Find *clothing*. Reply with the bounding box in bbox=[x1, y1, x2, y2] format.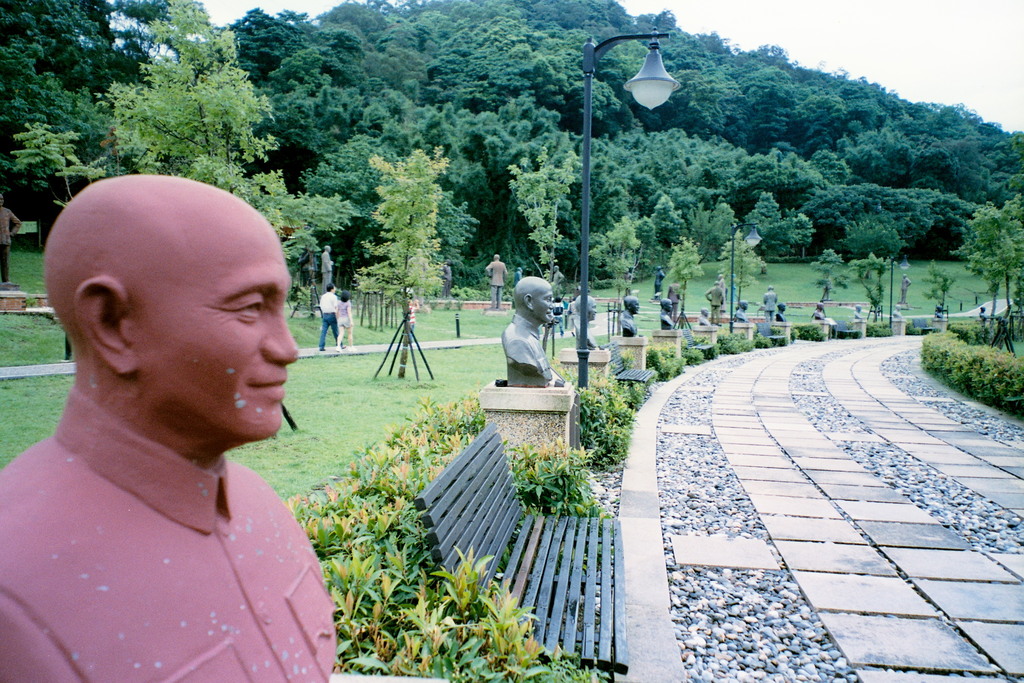
bbox=[855, 313, 862, 318].
